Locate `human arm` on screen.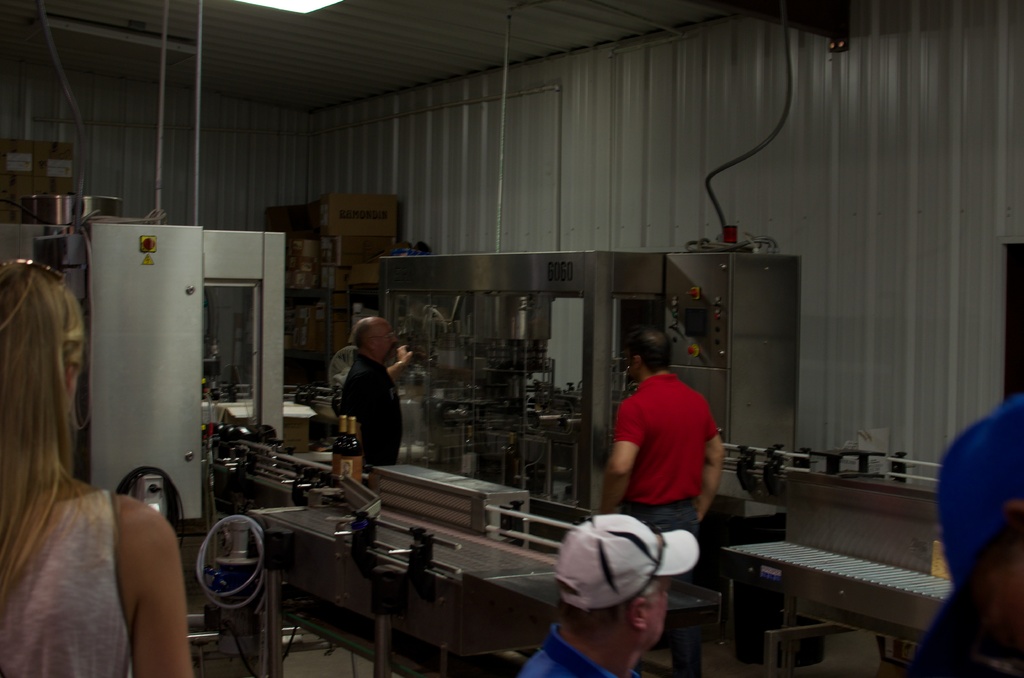
On screen at pyautogui.locateOnScreen(700, 408, 722, 528).
